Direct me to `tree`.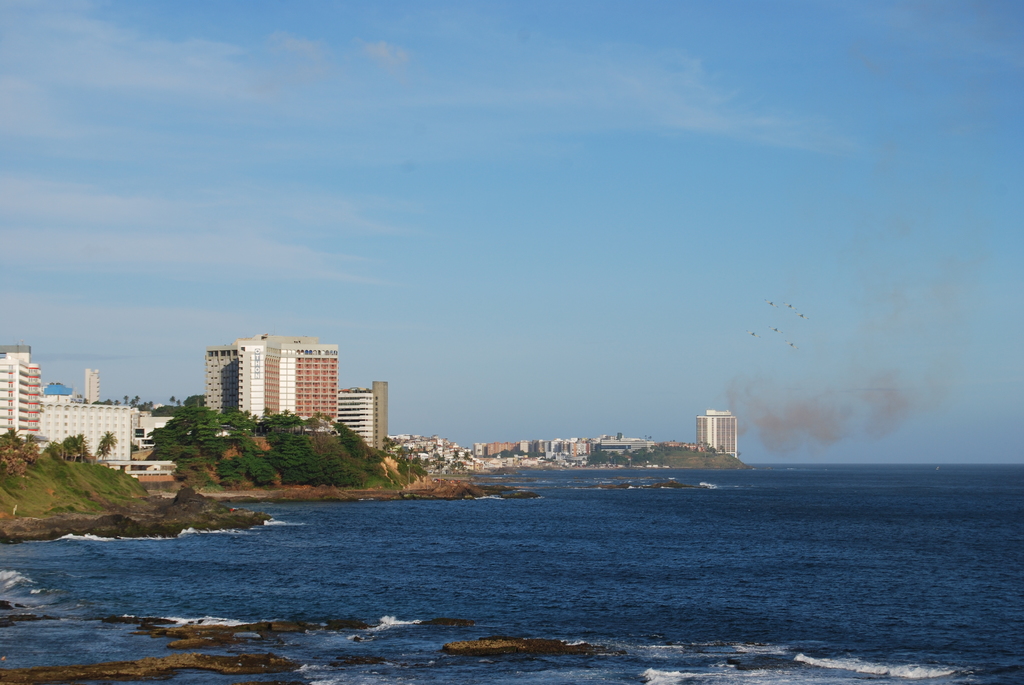
Direction: detection(328, 415, 383, 473).
